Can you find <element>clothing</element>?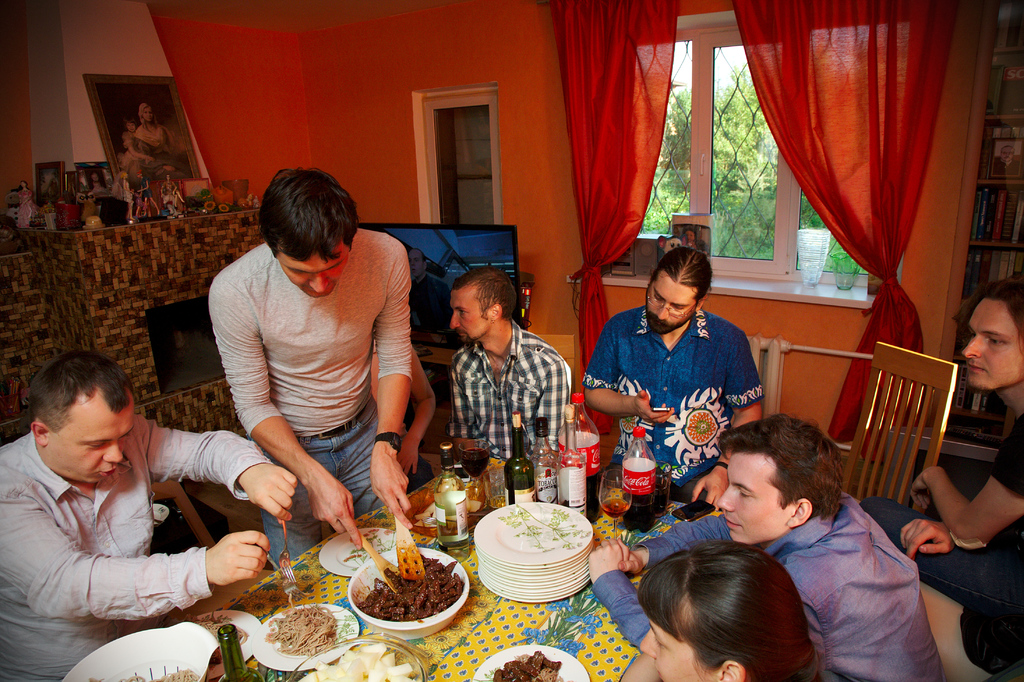
Yes, bounding box: 122,181,134,203.
